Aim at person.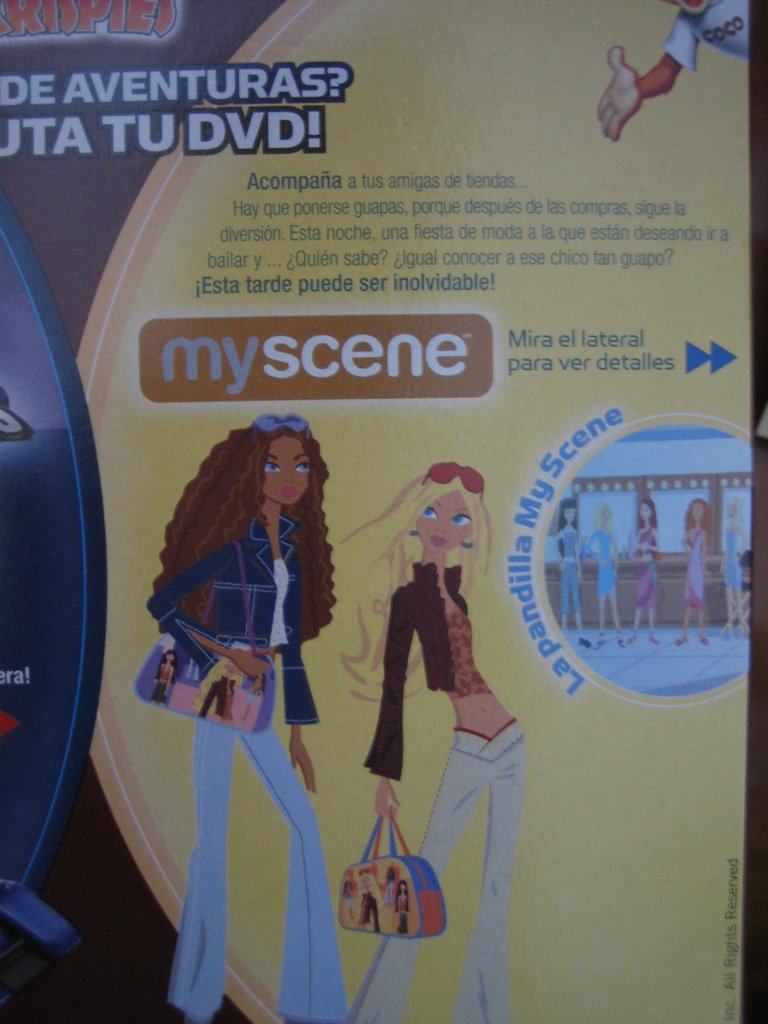
Aimed at locate(585, 495, 625, 653).
